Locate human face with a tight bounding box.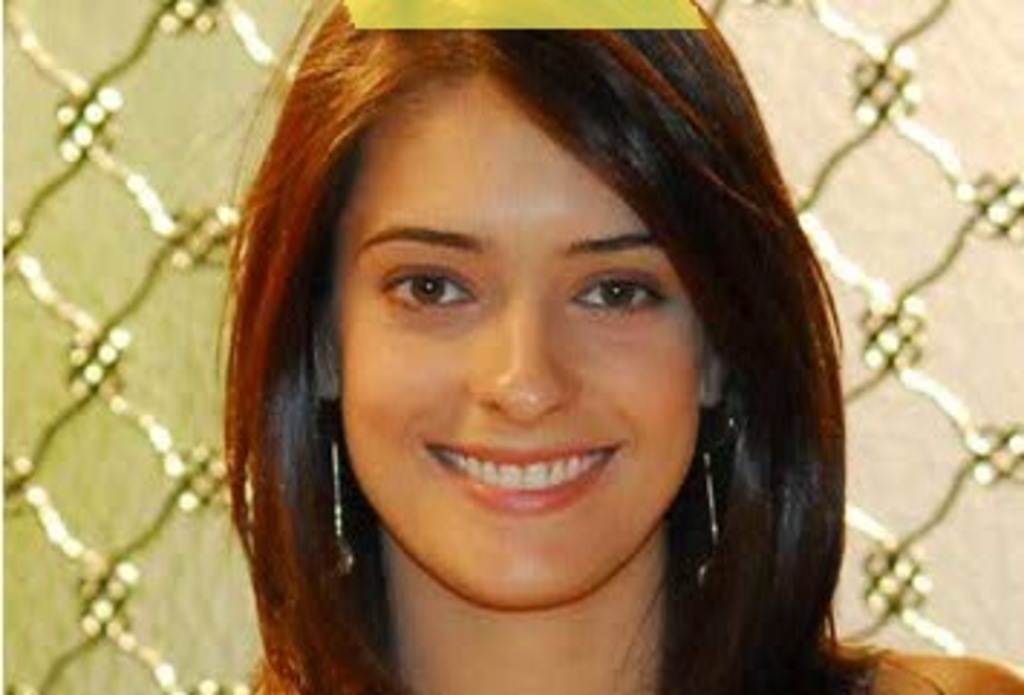
(326, 72, 704, 614).
